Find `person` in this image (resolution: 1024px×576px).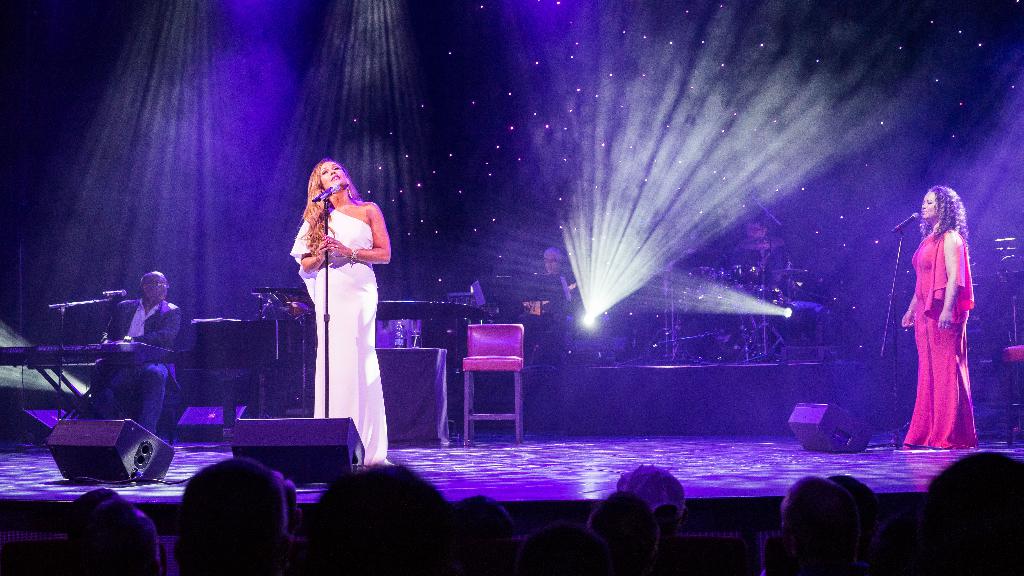
box=[893, 170, 989, 467].
